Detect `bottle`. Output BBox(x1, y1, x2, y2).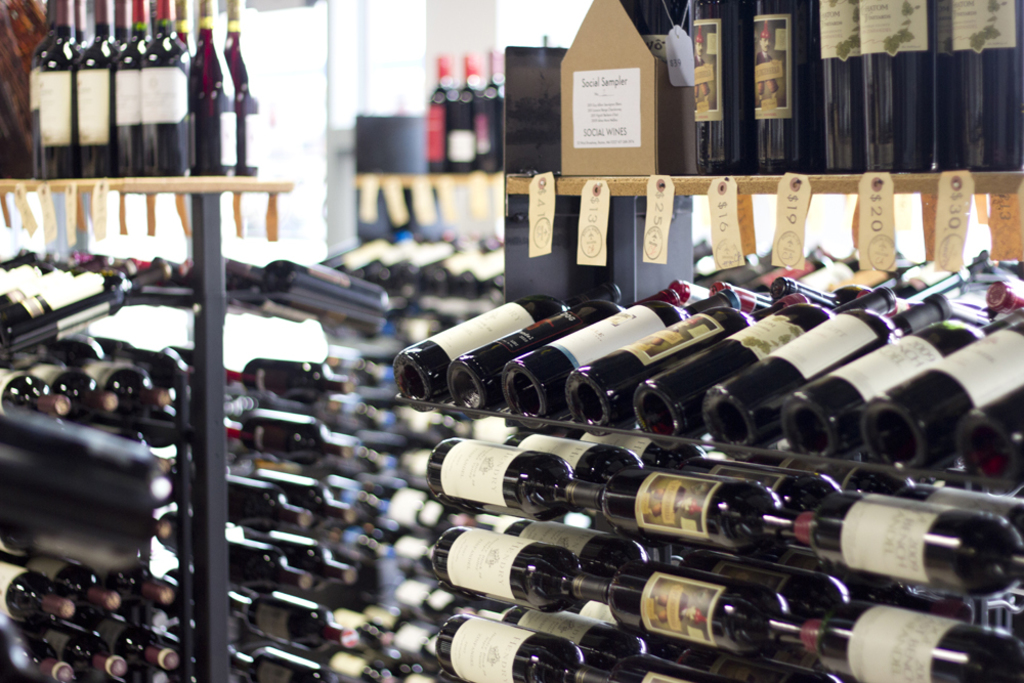
BBox(900, 480, 1023, 551).
